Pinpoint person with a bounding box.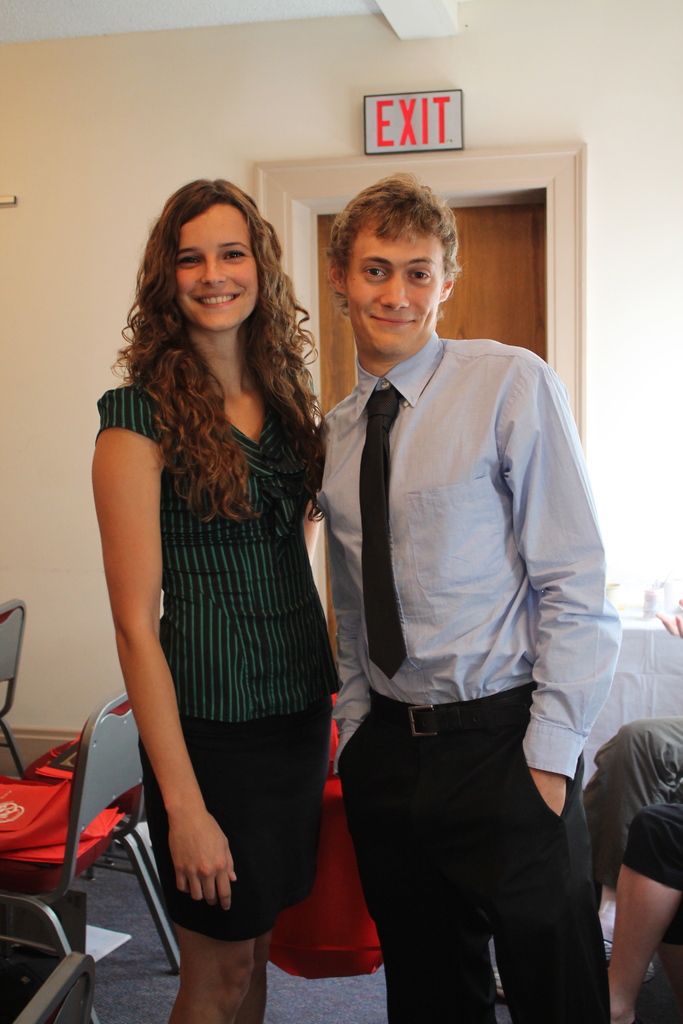
l=76, t=122, r=363, b=1023.
